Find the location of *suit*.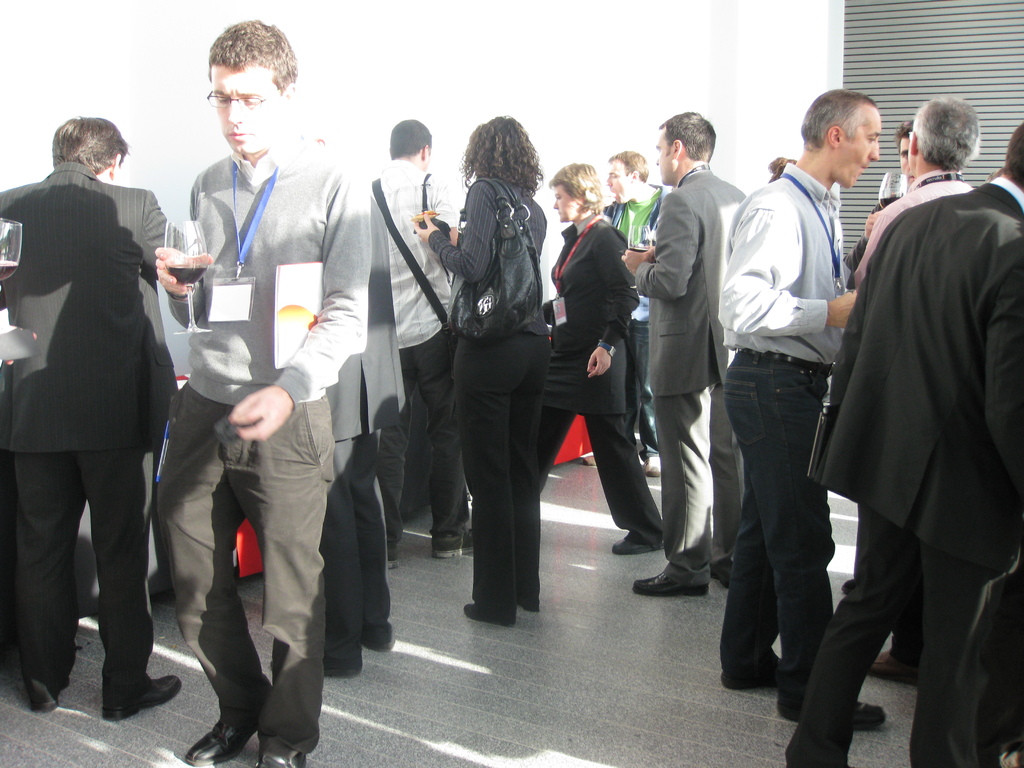
Location: <box>635,163,746,587</box>.
